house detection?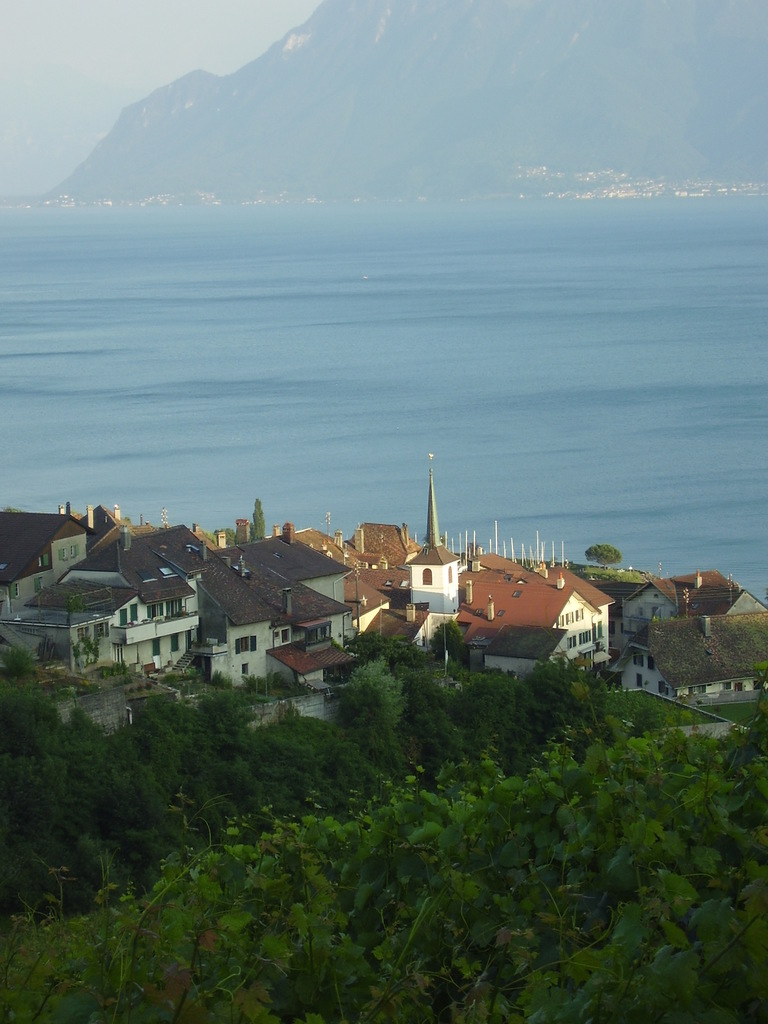
rect(248, 531, 330, 680)
